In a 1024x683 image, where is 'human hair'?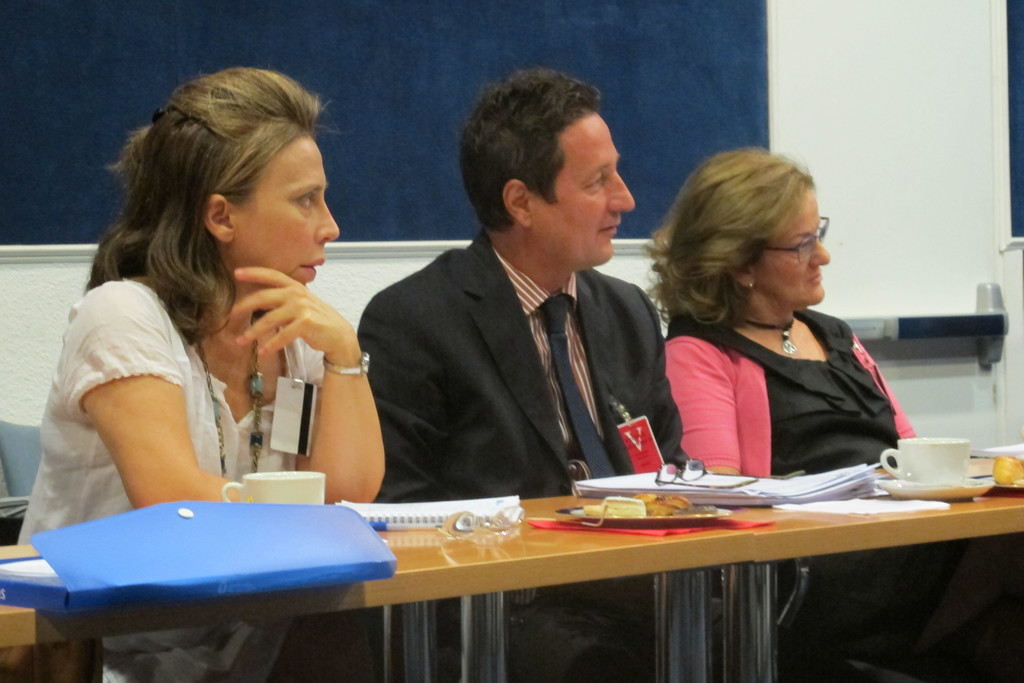
<region>458, 64, 605, 238</region>.
